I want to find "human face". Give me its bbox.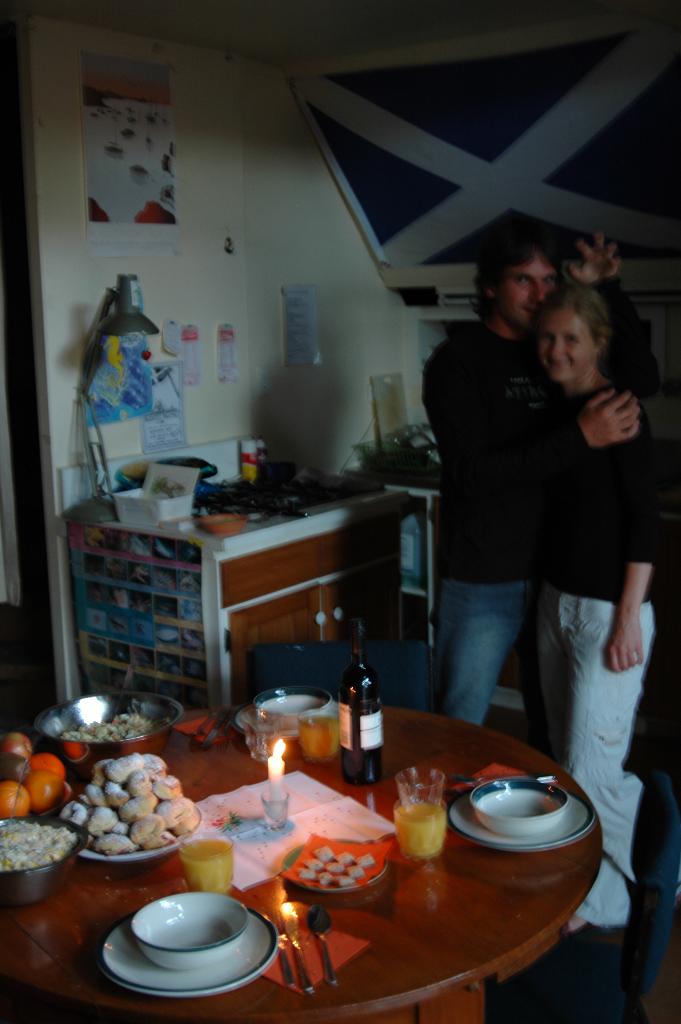
540, 312, 591, 375.
